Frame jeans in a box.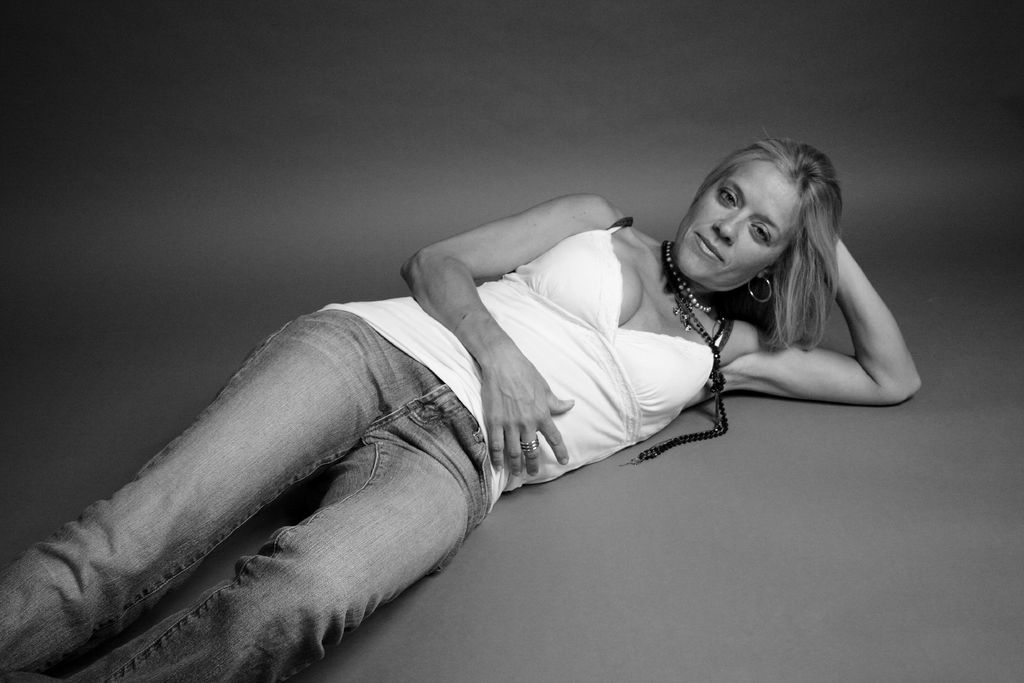
select_region(0, 304, 492, 682).
